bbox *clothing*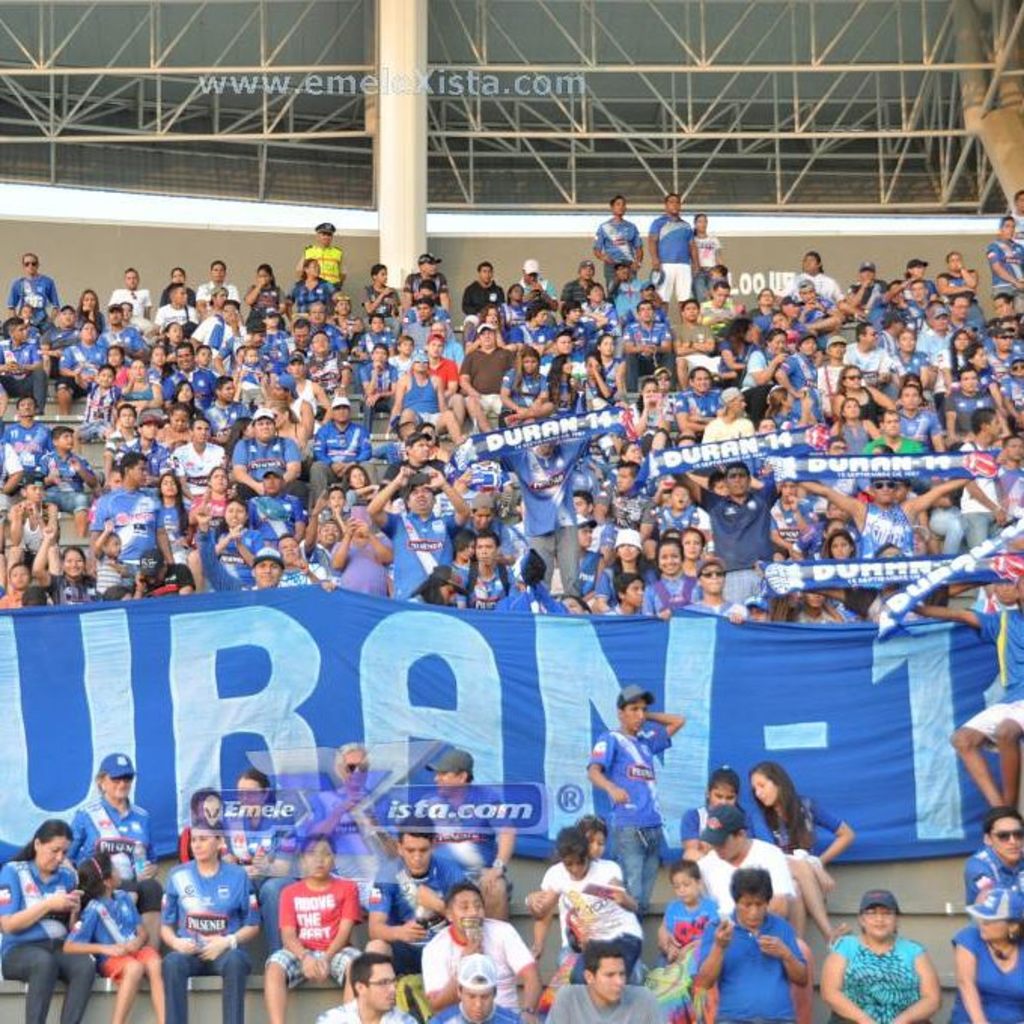
select_region(774, 783, 846, 842)
